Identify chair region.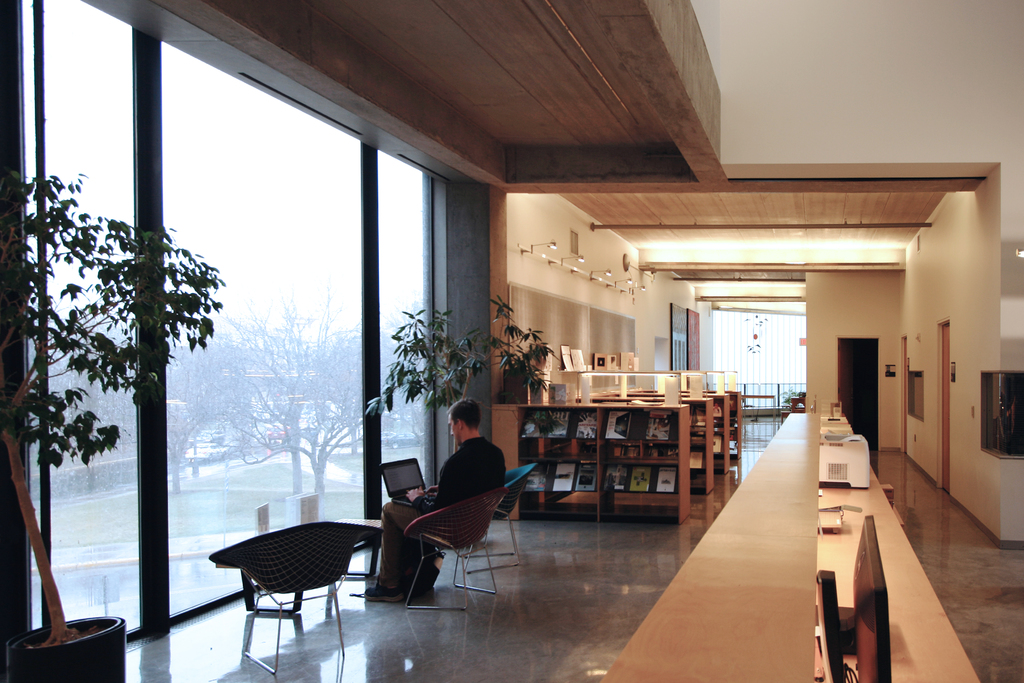
Region: [x1=450, y1=462, x2=535, y2=566].
